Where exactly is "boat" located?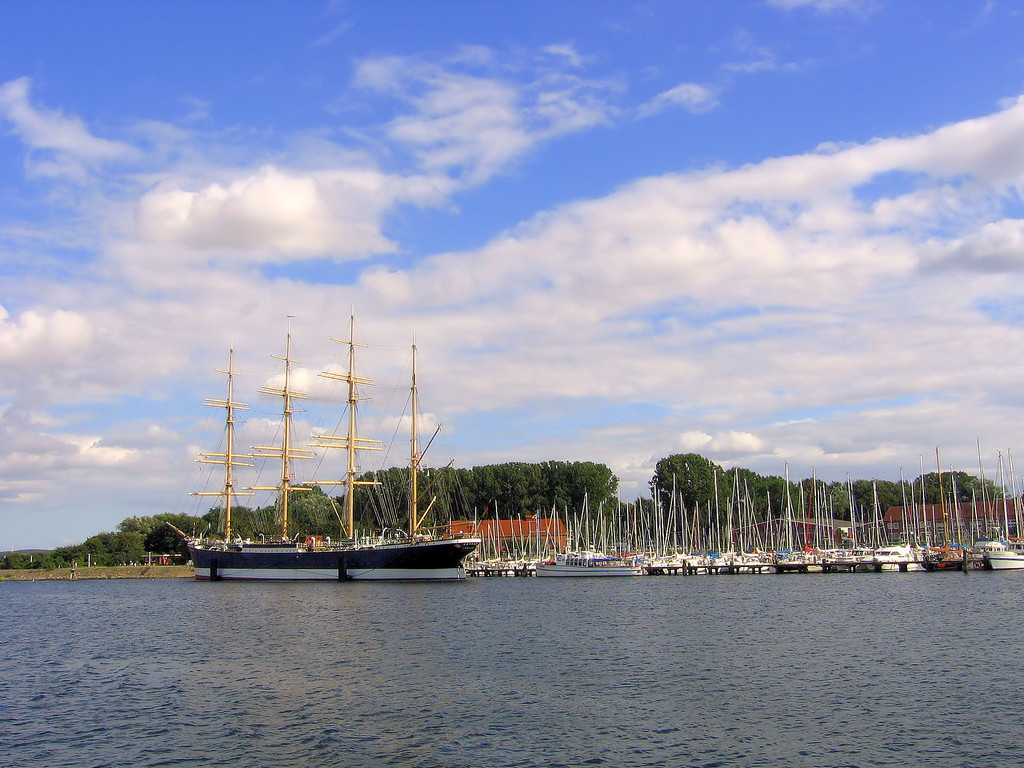
Its bounding box is <box>495,557,533,573</box>.
